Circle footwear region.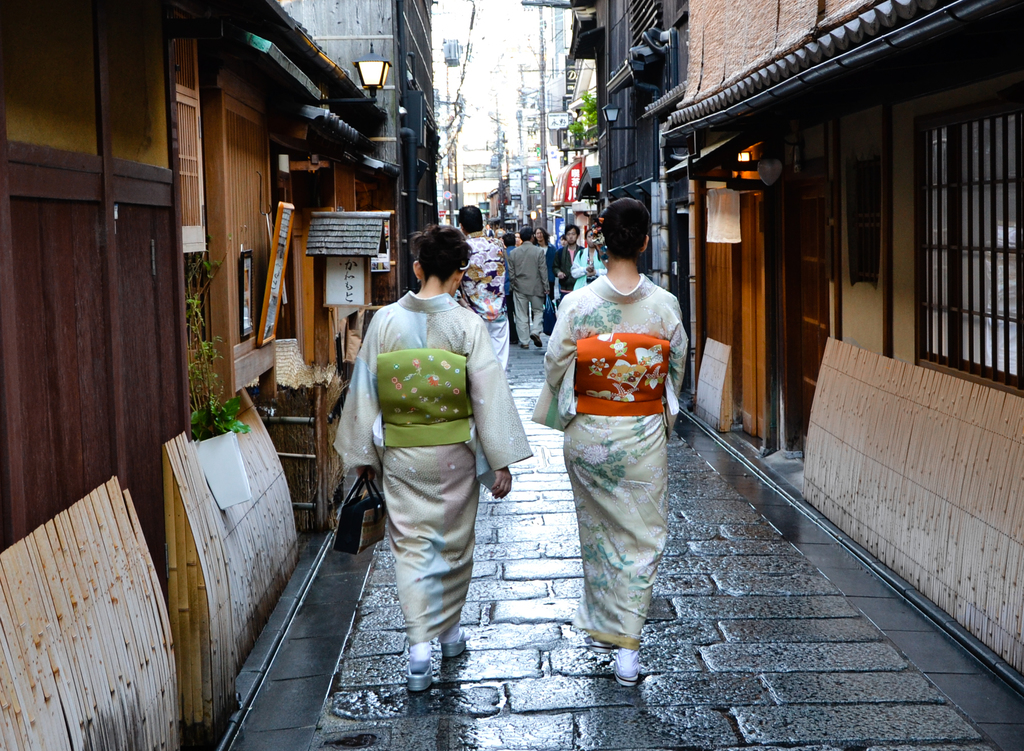
Region: bbox=[586, 633, 608, 655].
